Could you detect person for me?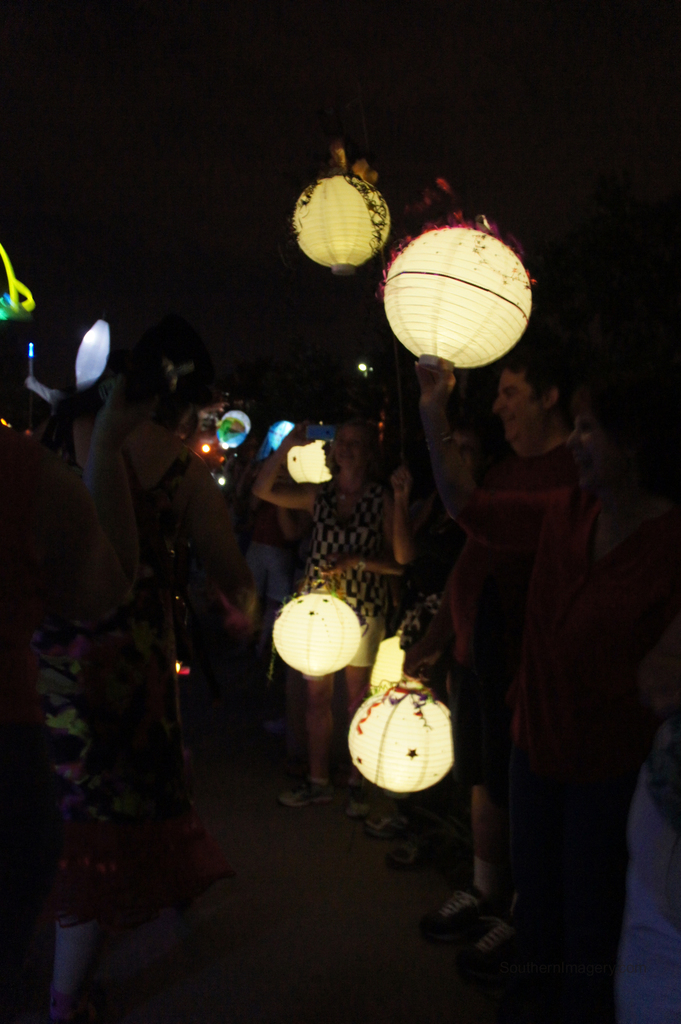
Detection result: crop(360, 417, 497, 868).
